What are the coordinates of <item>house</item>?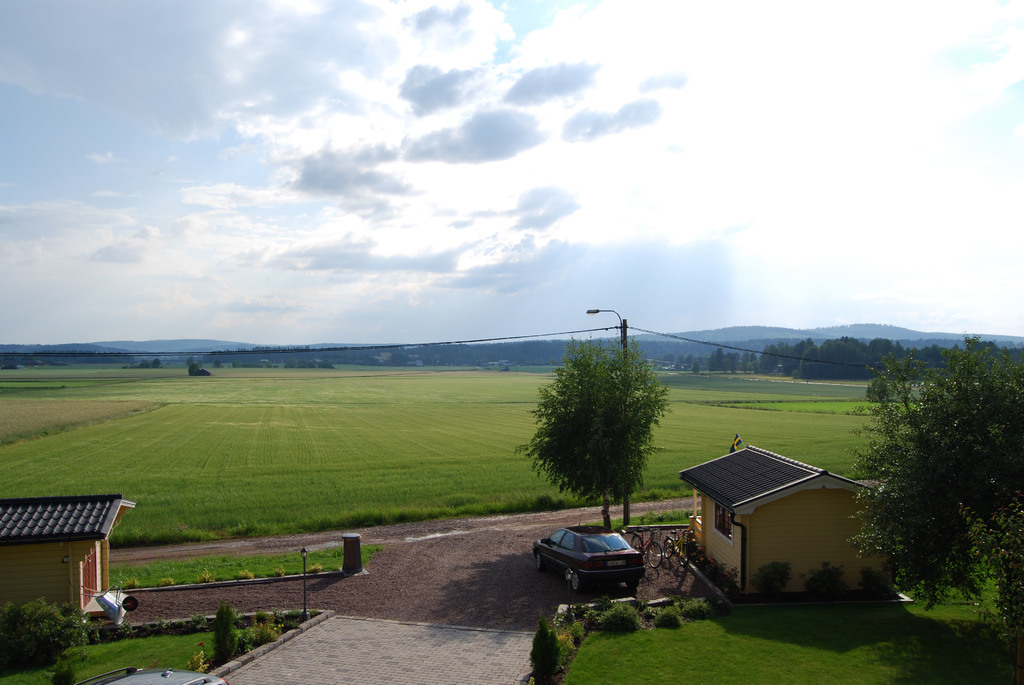
[675, 441, 906, 615].
